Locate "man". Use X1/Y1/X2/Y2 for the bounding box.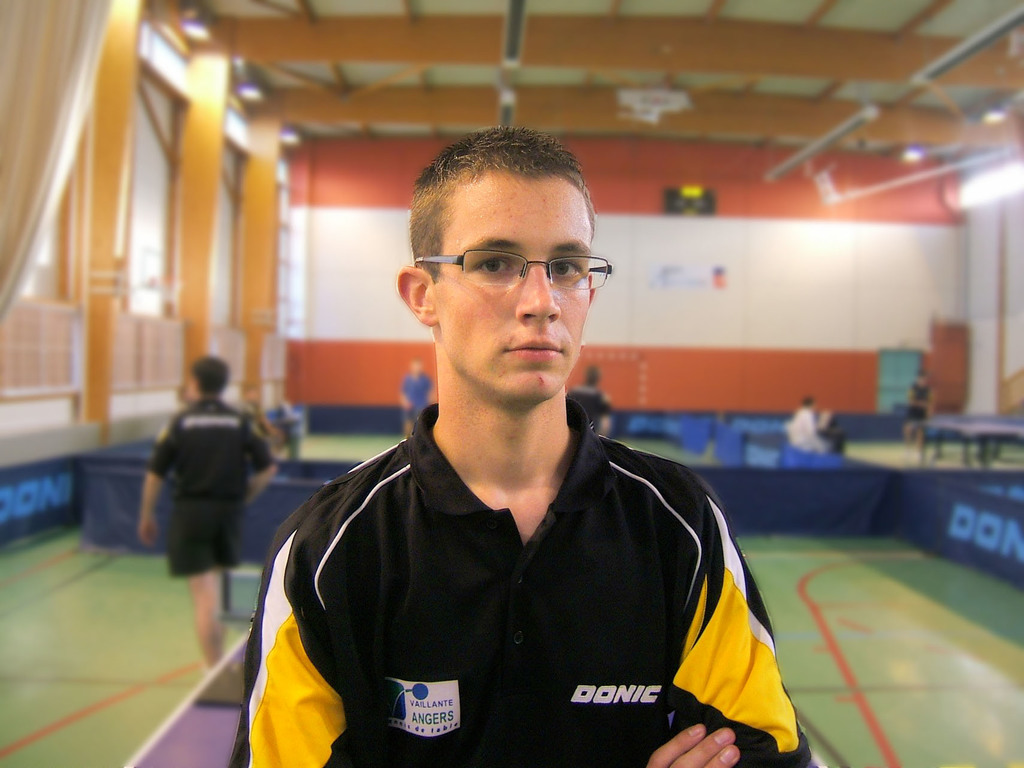
243/132/801/747.
